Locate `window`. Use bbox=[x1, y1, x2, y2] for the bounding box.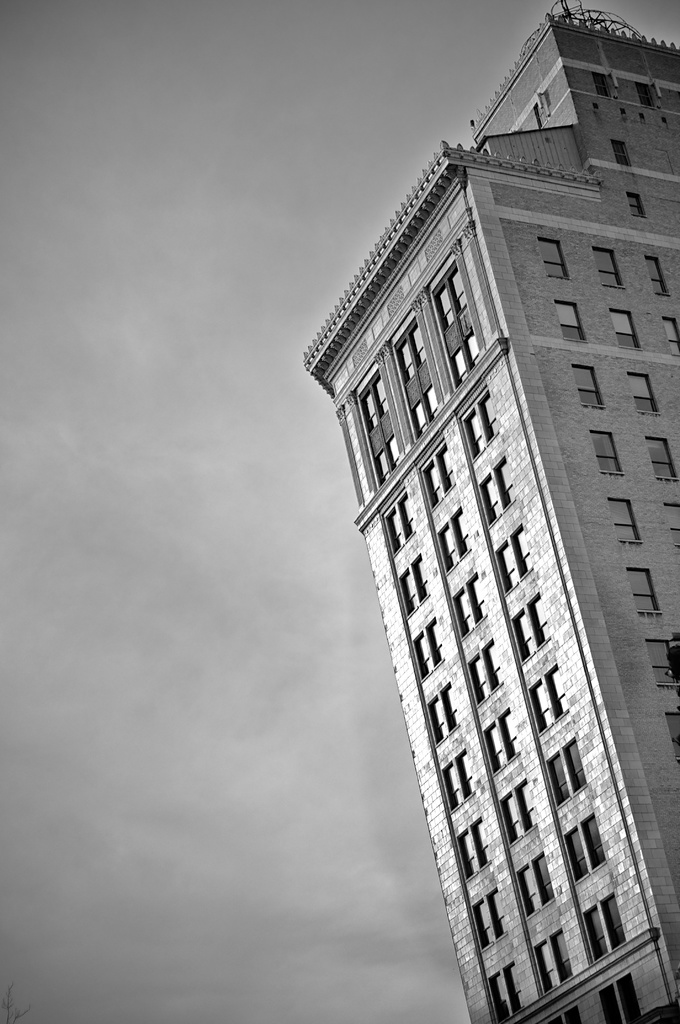
bbox=[617, 967, 635, 1023].
